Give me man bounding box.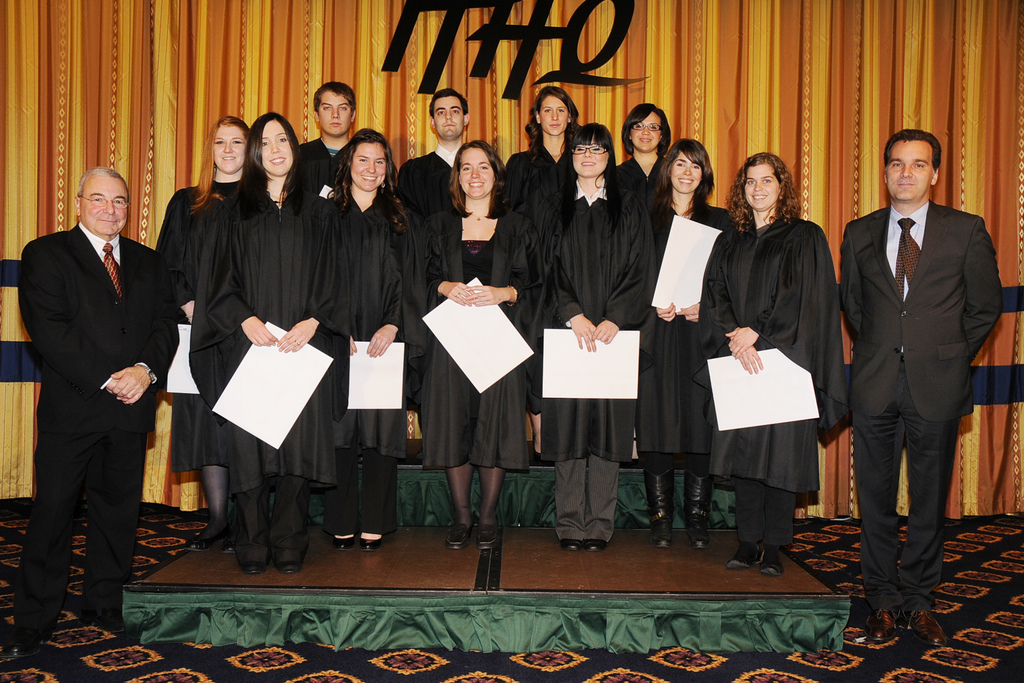
detection(393, 89, 479, 227).
